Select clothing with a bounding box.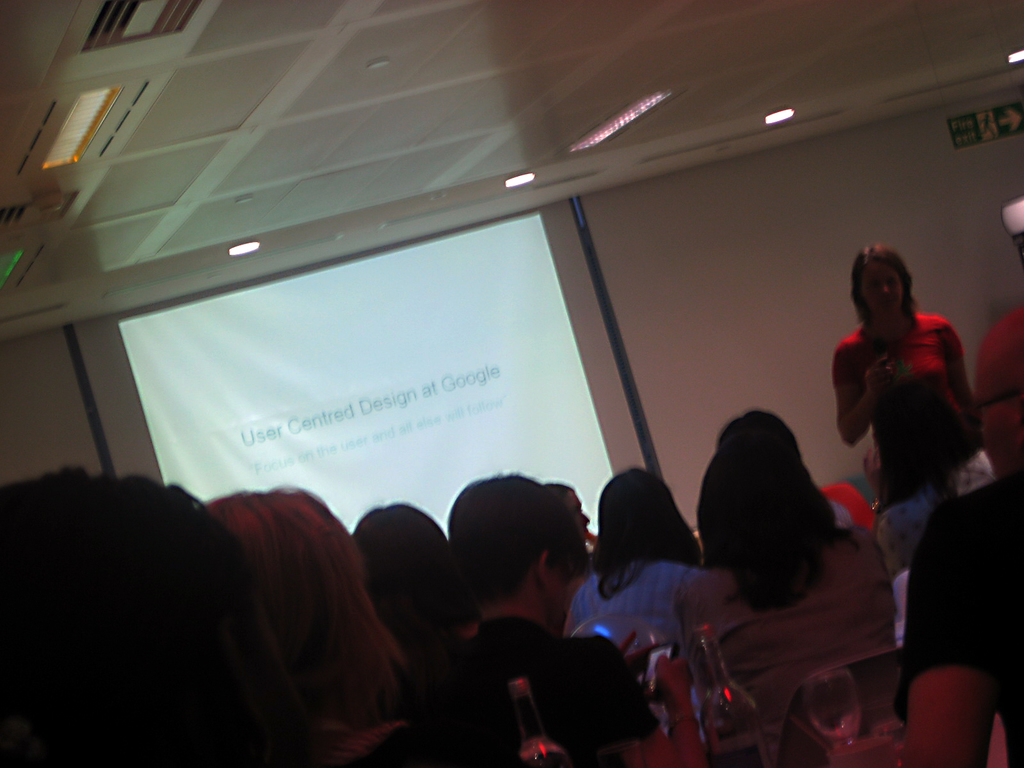
Rect(558, 555, 700, 742).
